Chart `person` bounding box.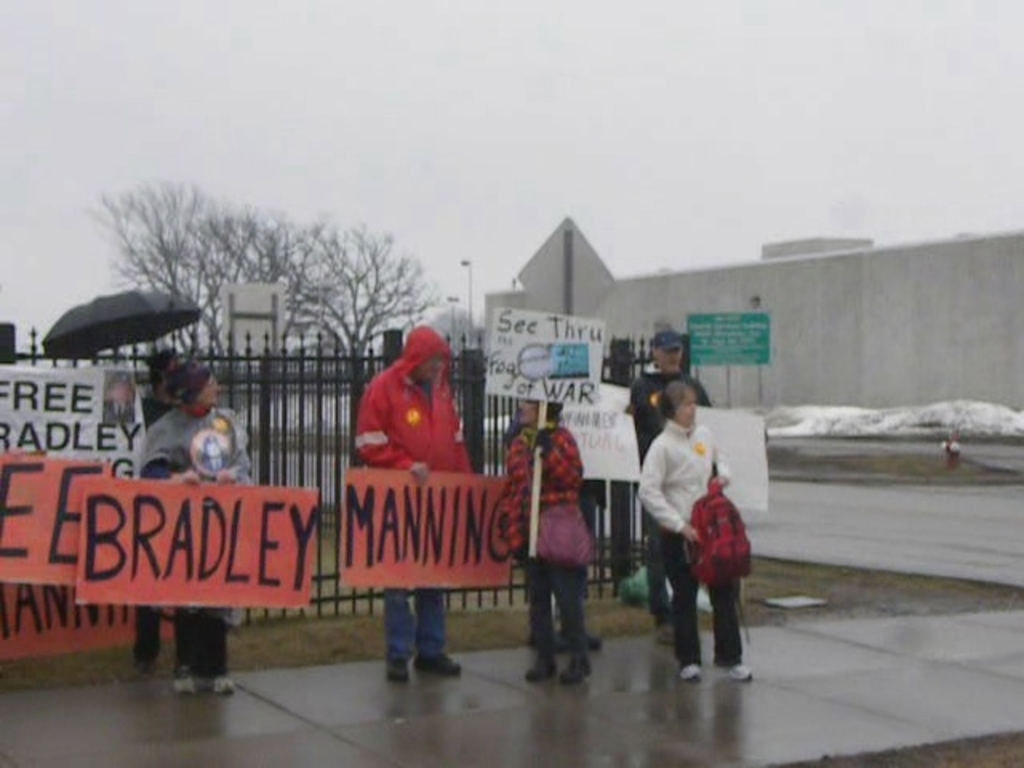
Charted: l=142, t=360, r=240, b=691.
